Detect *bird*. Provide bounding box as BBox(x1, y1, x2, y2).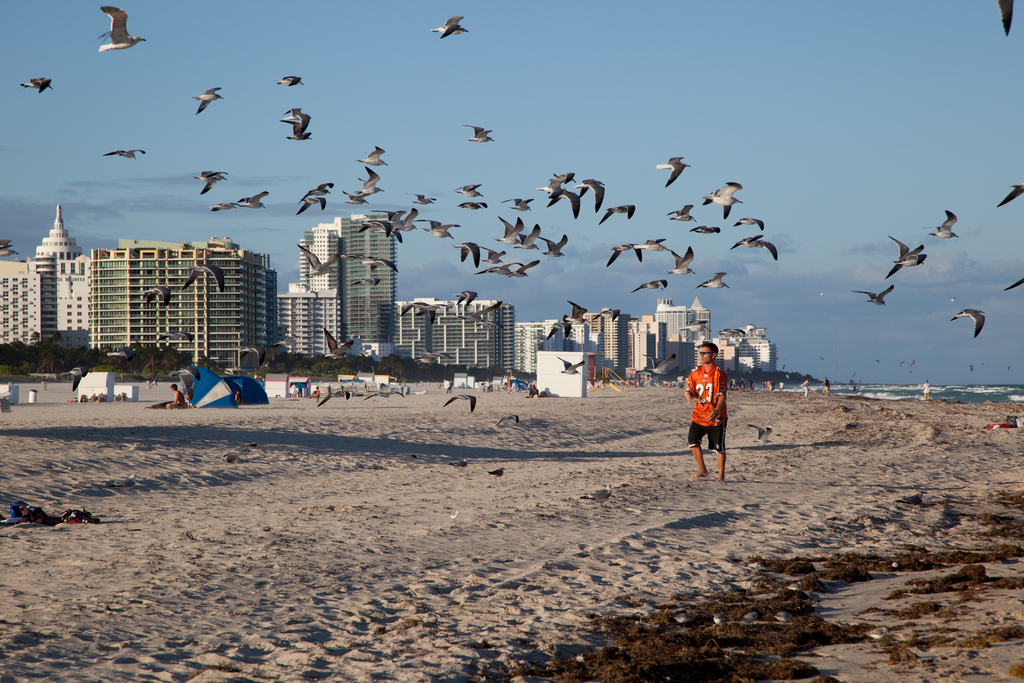
BBox(499, 197, 533, 215).
